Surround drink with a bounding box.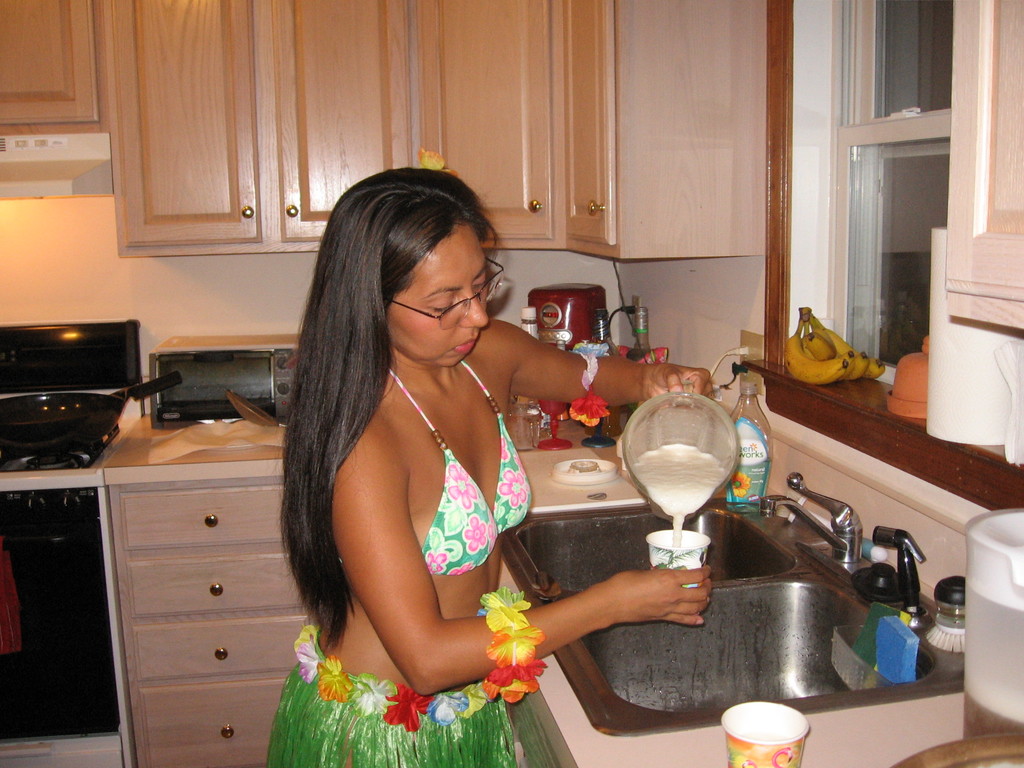
[630, 444, 730, 520].
